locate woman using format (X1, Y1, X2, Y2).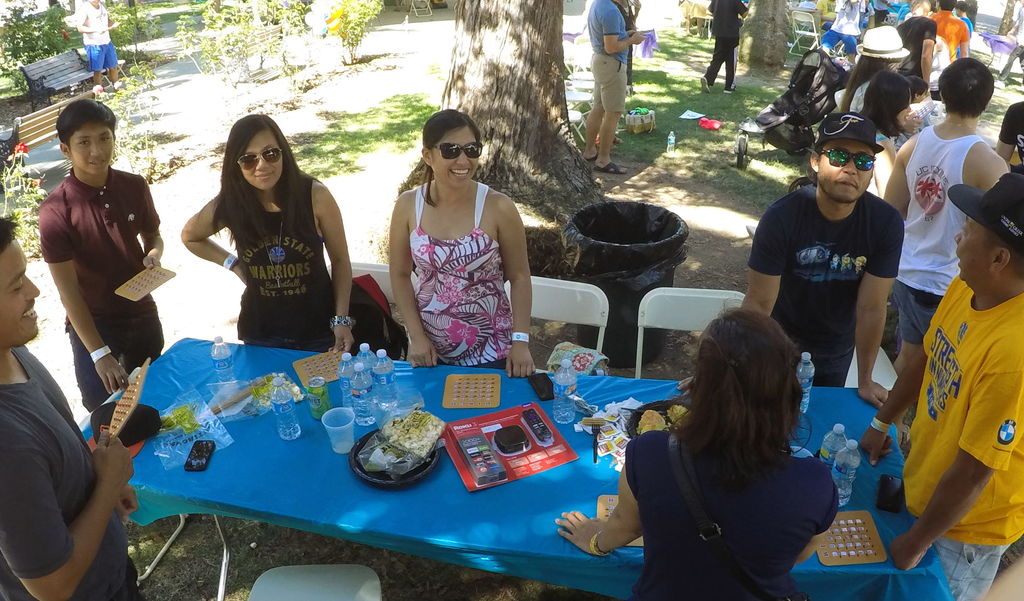
(178, 116, 355, 358).
